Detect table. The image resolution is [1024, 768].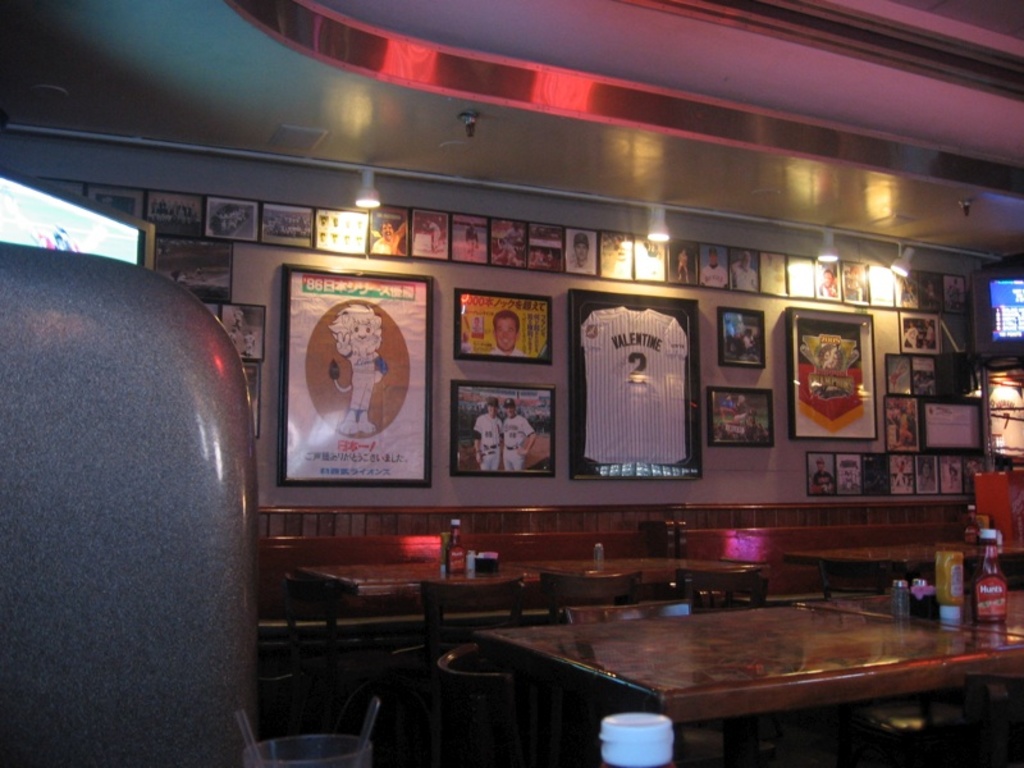
(x1=292, y1=548, x2=773, y2=673).
